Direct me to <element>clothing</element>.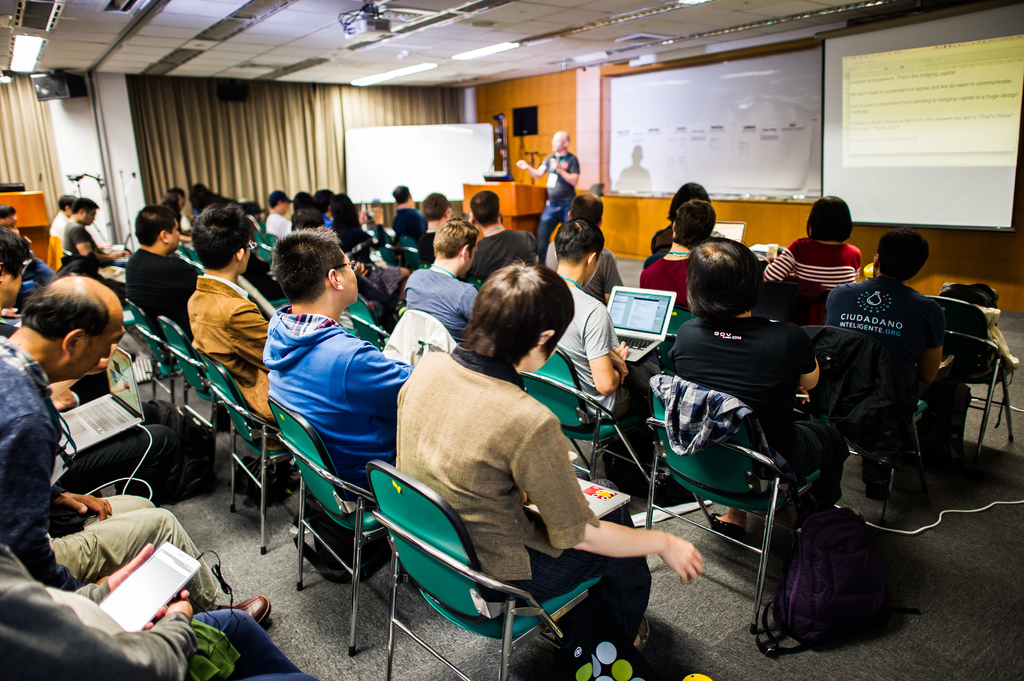
Direction: bbox(551, 280, 650, 428).
